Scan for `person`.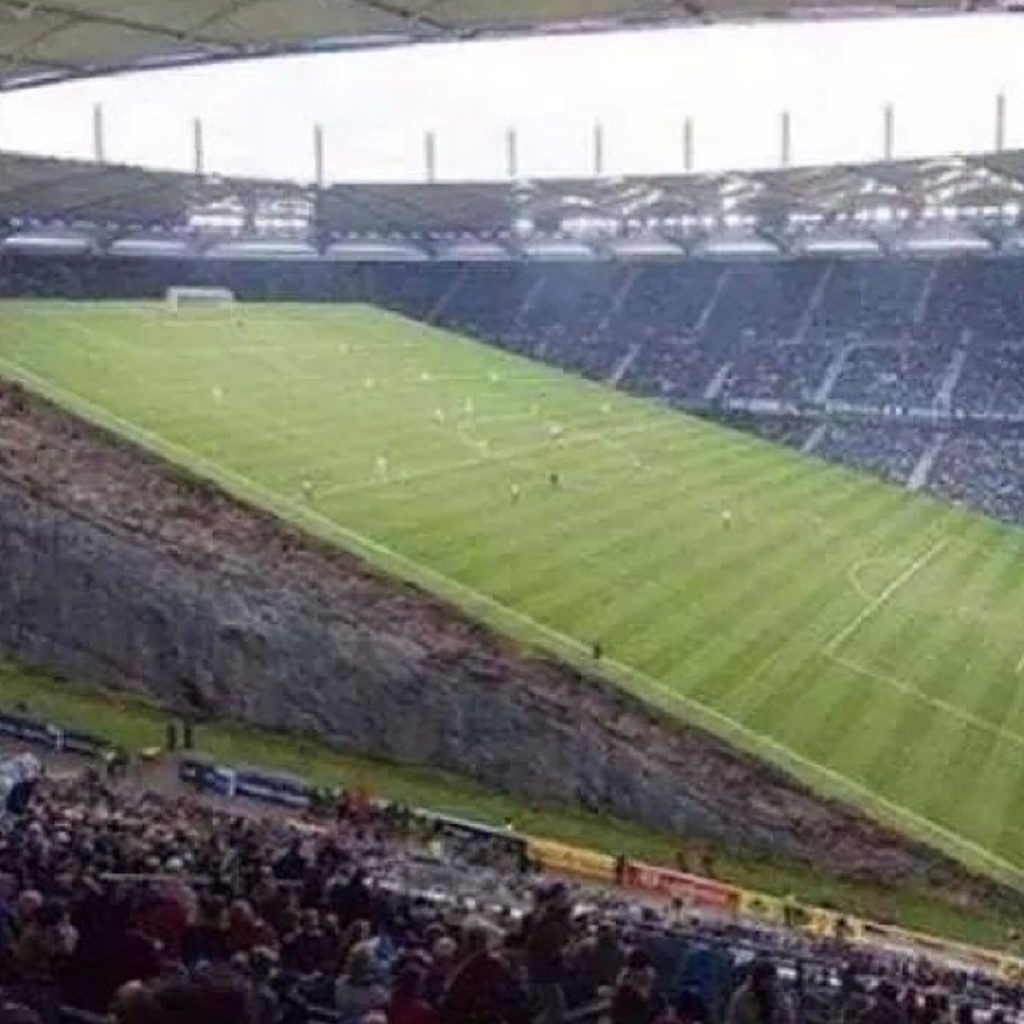
Scan result: <bbox>523, 874, 579, 994</bbox>.
